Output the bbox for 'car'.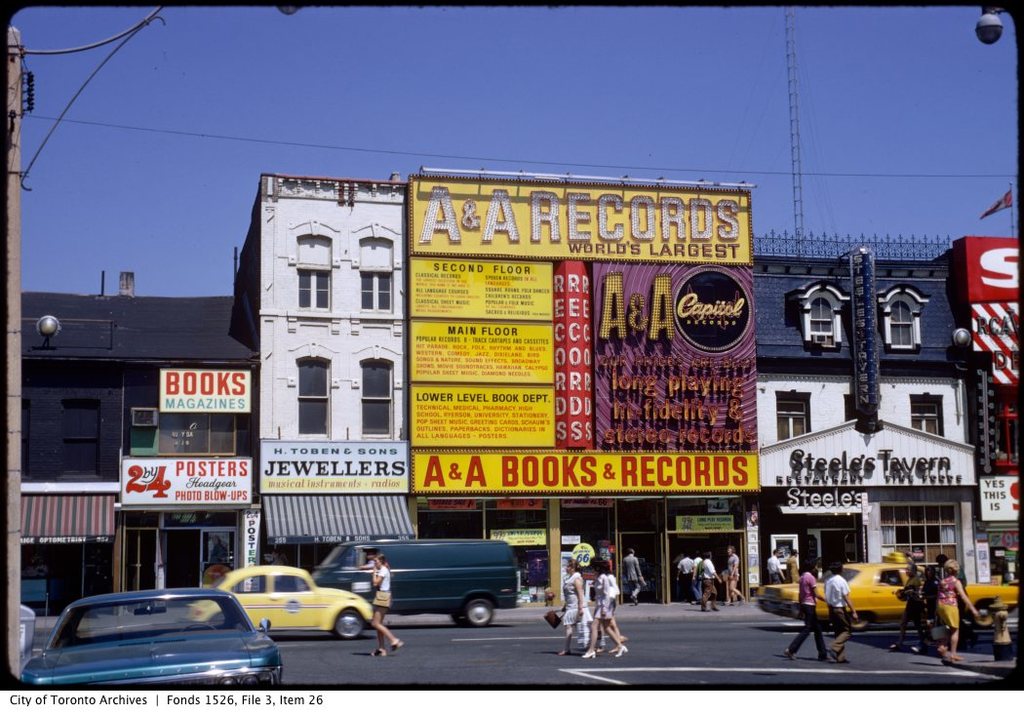
pyautogui.locateOnScreen(756, 561, 1017, 630).
